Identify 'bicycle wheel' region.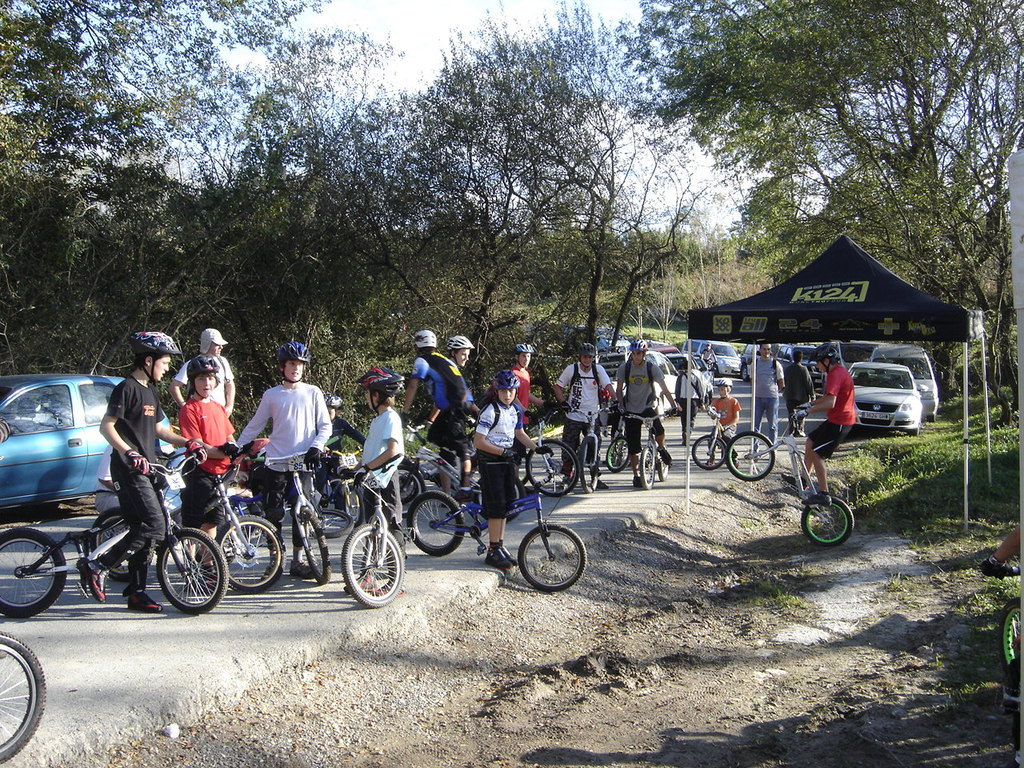
Region: region(0, 526, 70, 618).
